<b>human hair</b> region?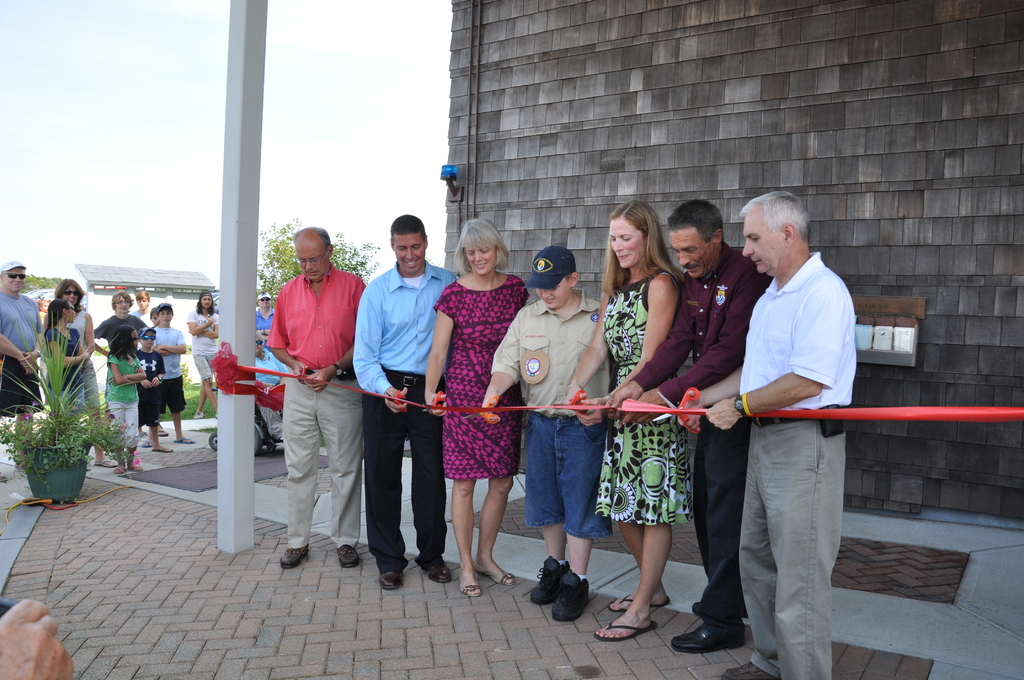
region(135, 289, 148, 305)
